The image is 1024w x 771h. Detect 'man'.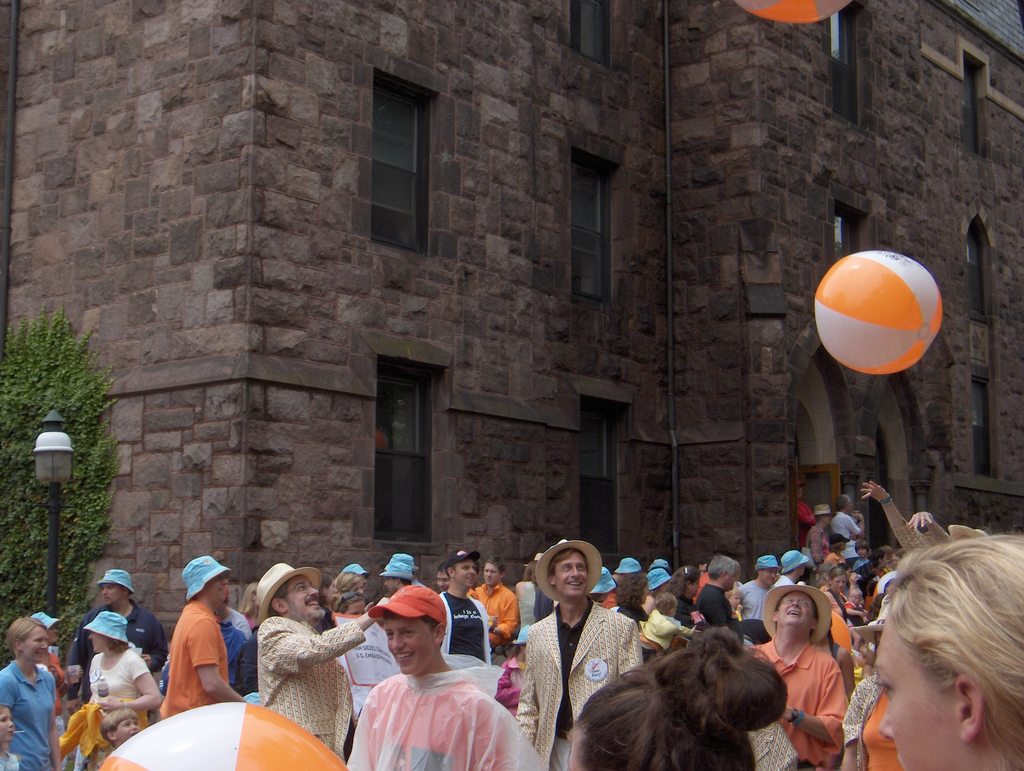
Detection: region(512, 540, 644, 770).
